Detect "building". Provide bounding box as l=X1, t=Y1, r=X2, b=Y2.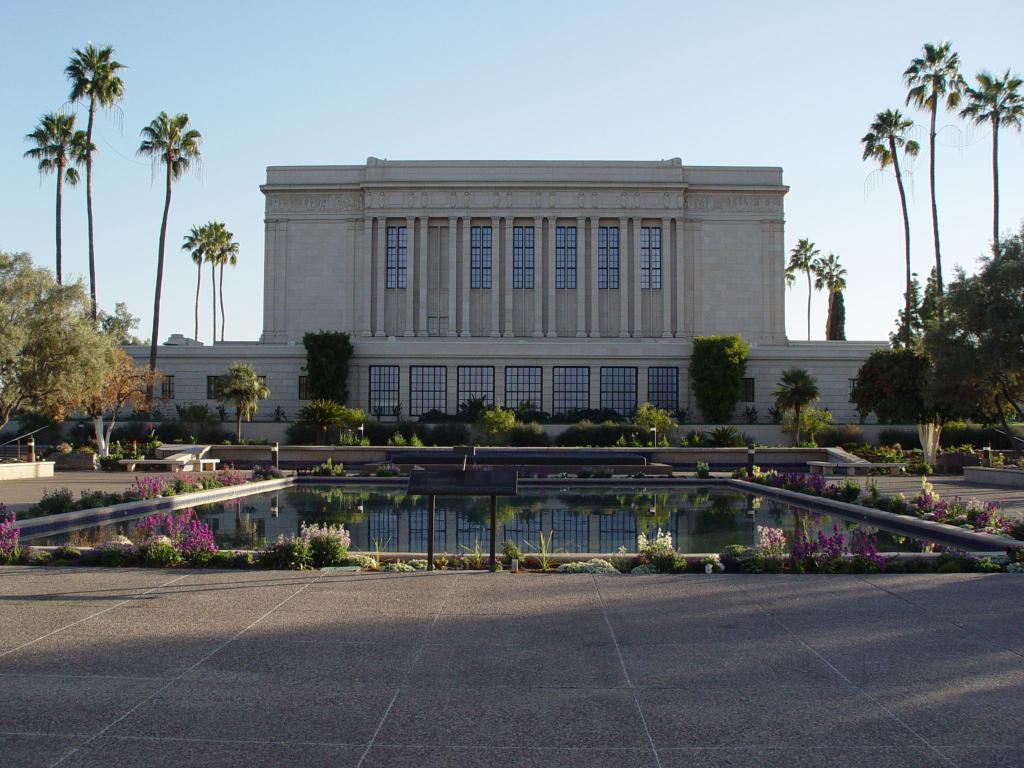
l=70, t=155, r=890, b=422.
